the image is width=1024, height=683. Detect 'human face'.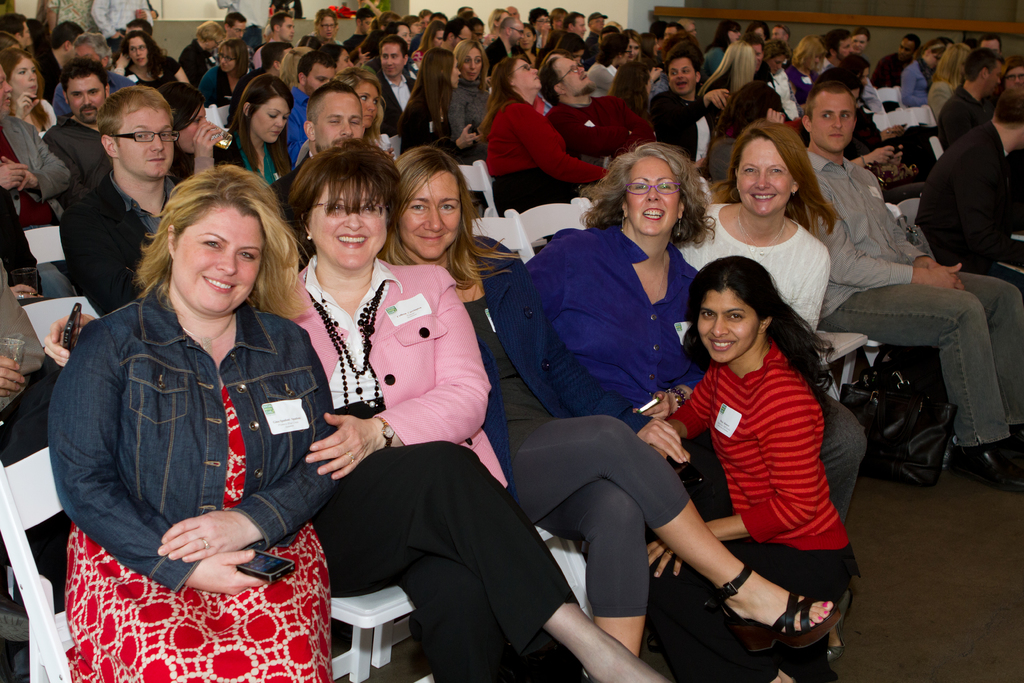
Detection: [left=65, top=83, right=103, bottom=120].
